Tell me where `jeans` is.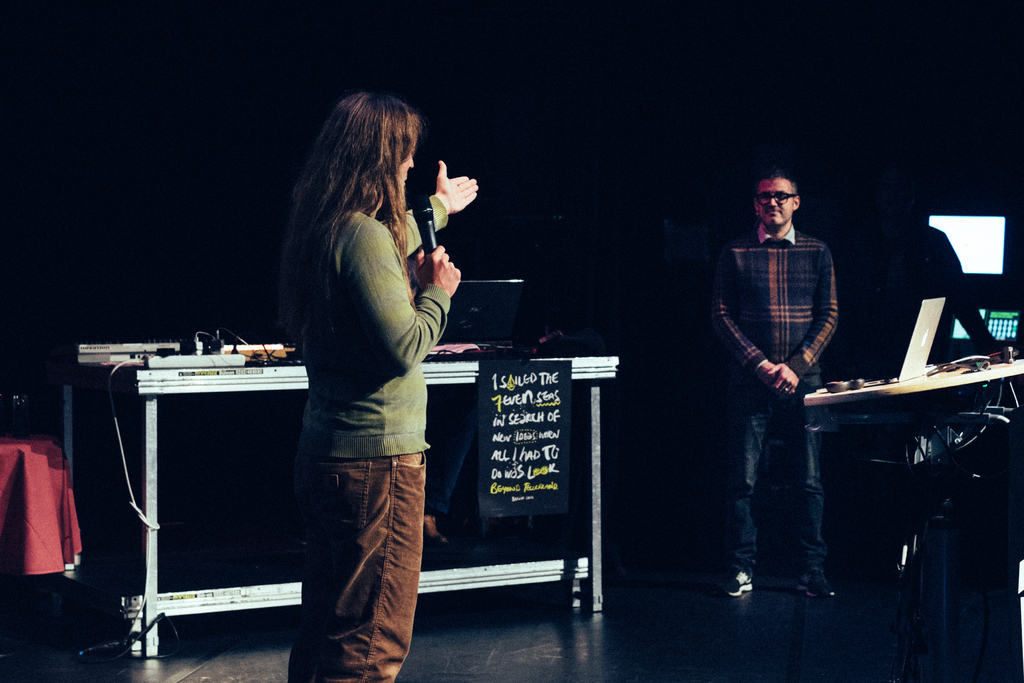
`jeans` is at <box>734,406,829,570</box>.
